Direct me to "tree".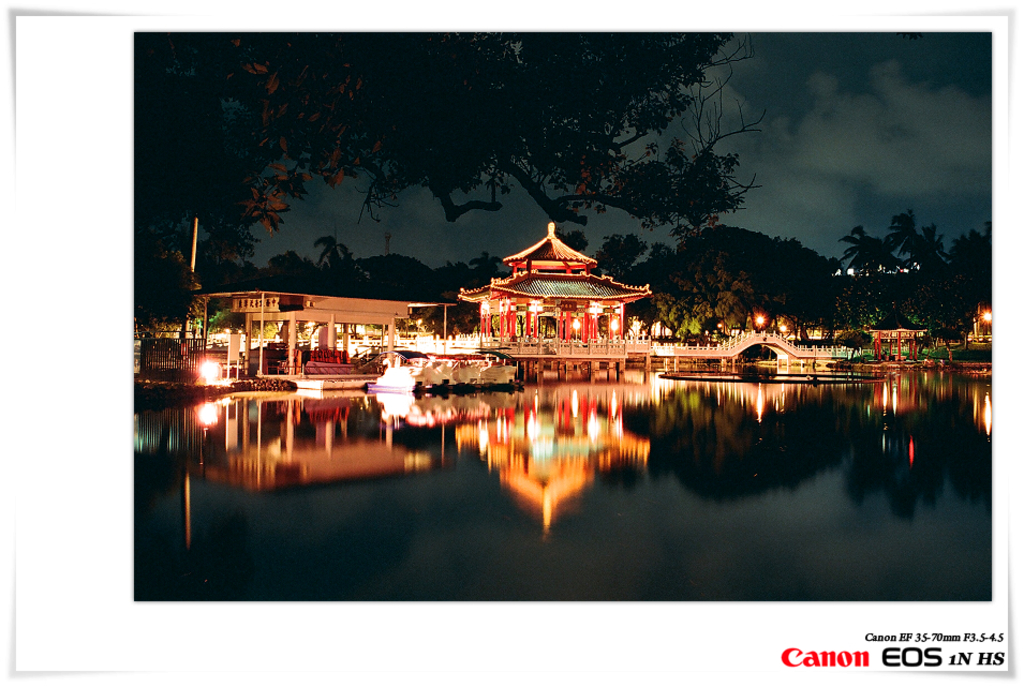
Direction: box(664, 220, 842, 312).
